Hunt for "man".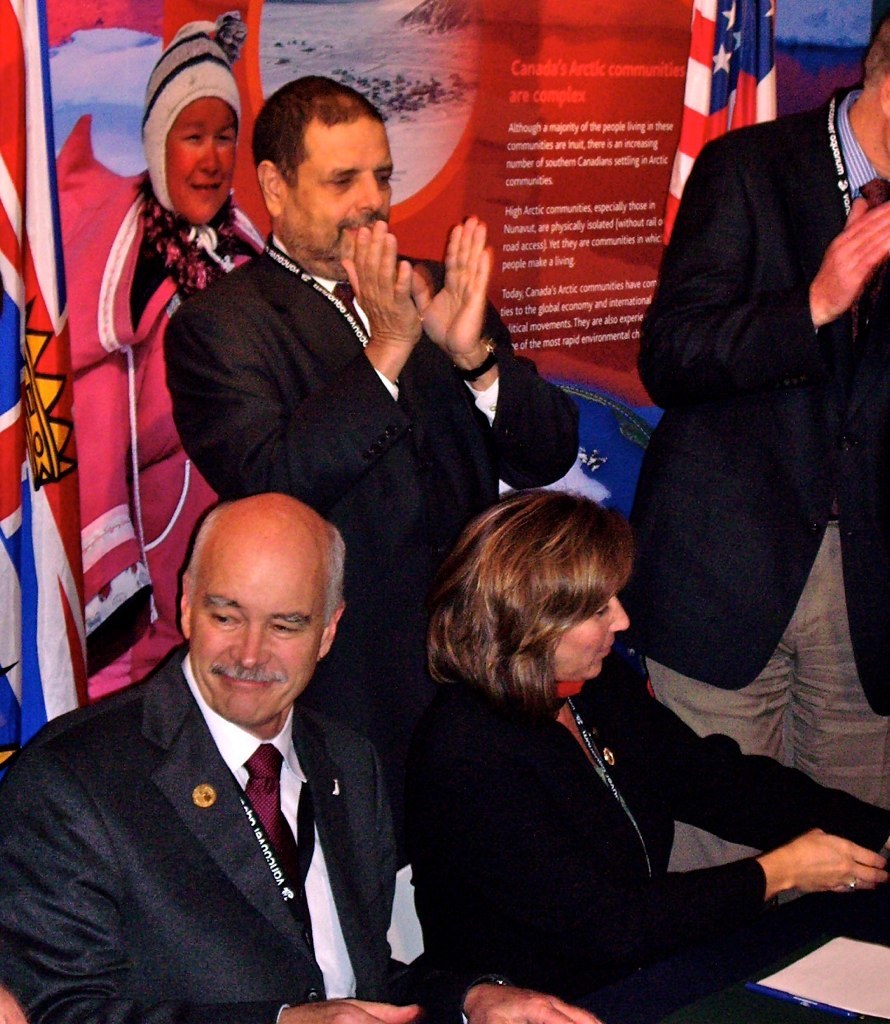
Hunted down at <bbox>626, 19, 889, 906</bbox>.
